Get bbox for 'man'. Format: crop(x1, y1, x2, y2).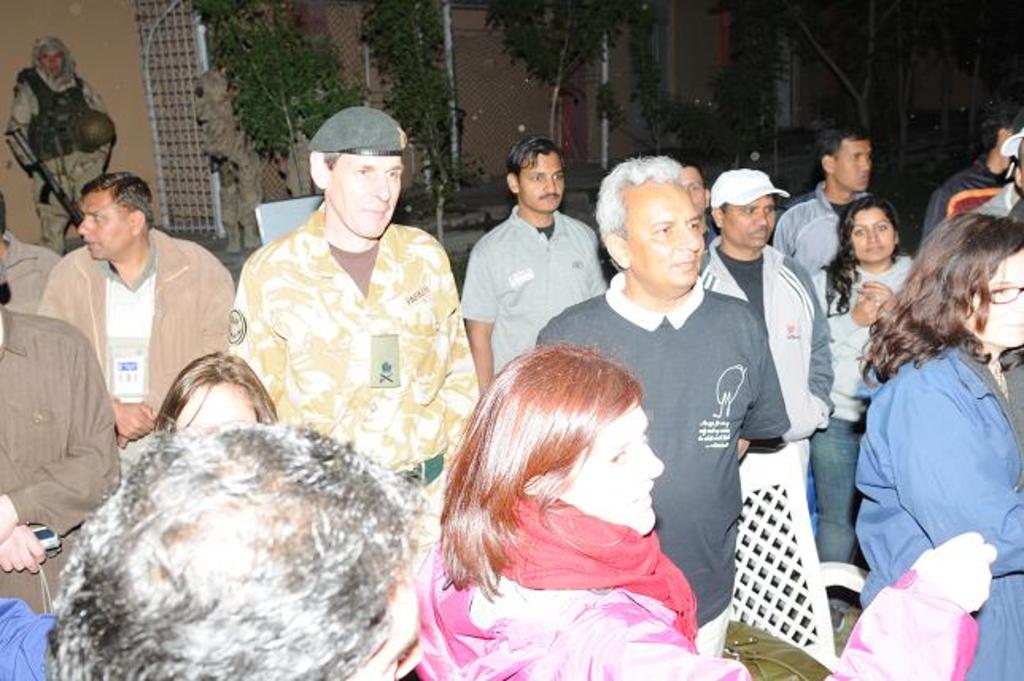
crop(774, 126, 884, 259).
